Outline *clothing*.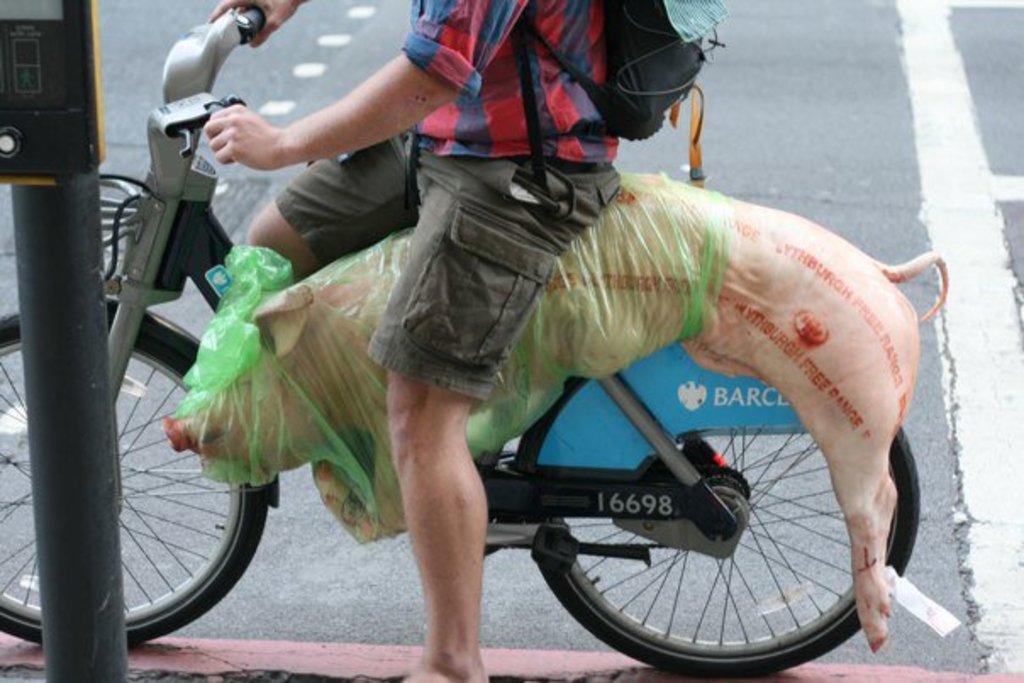
Outline: box=[275, 0, 626, 397].
